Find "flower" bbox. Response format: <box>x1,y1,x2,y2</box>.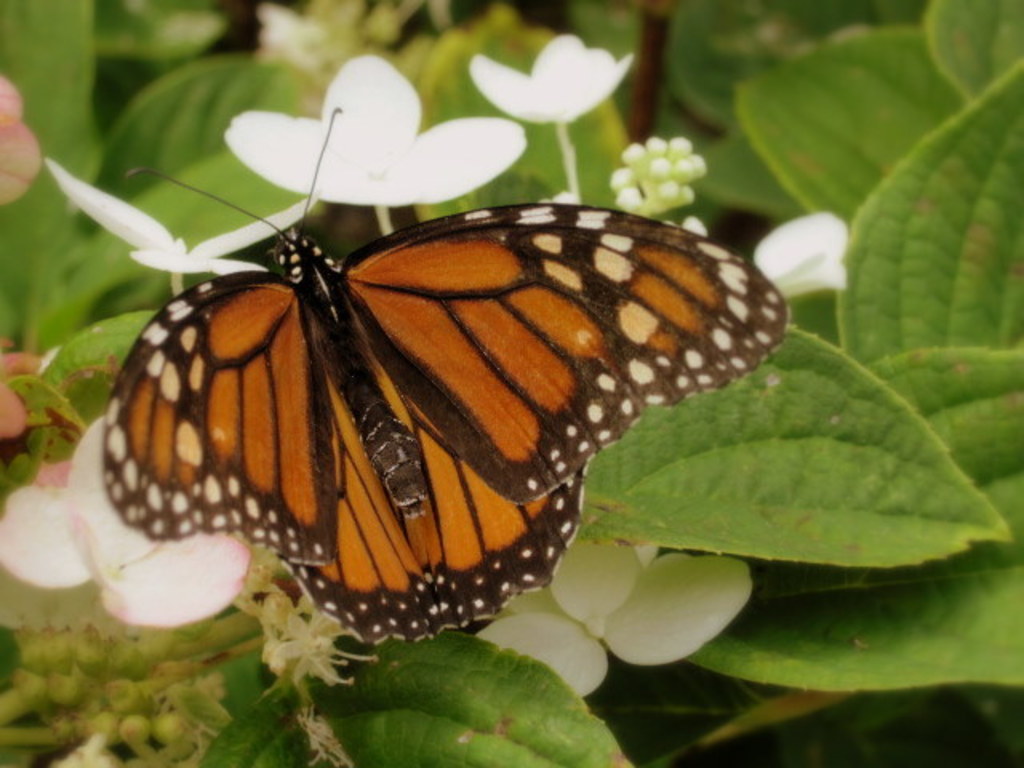
<box>232,62,522,206</box>.
